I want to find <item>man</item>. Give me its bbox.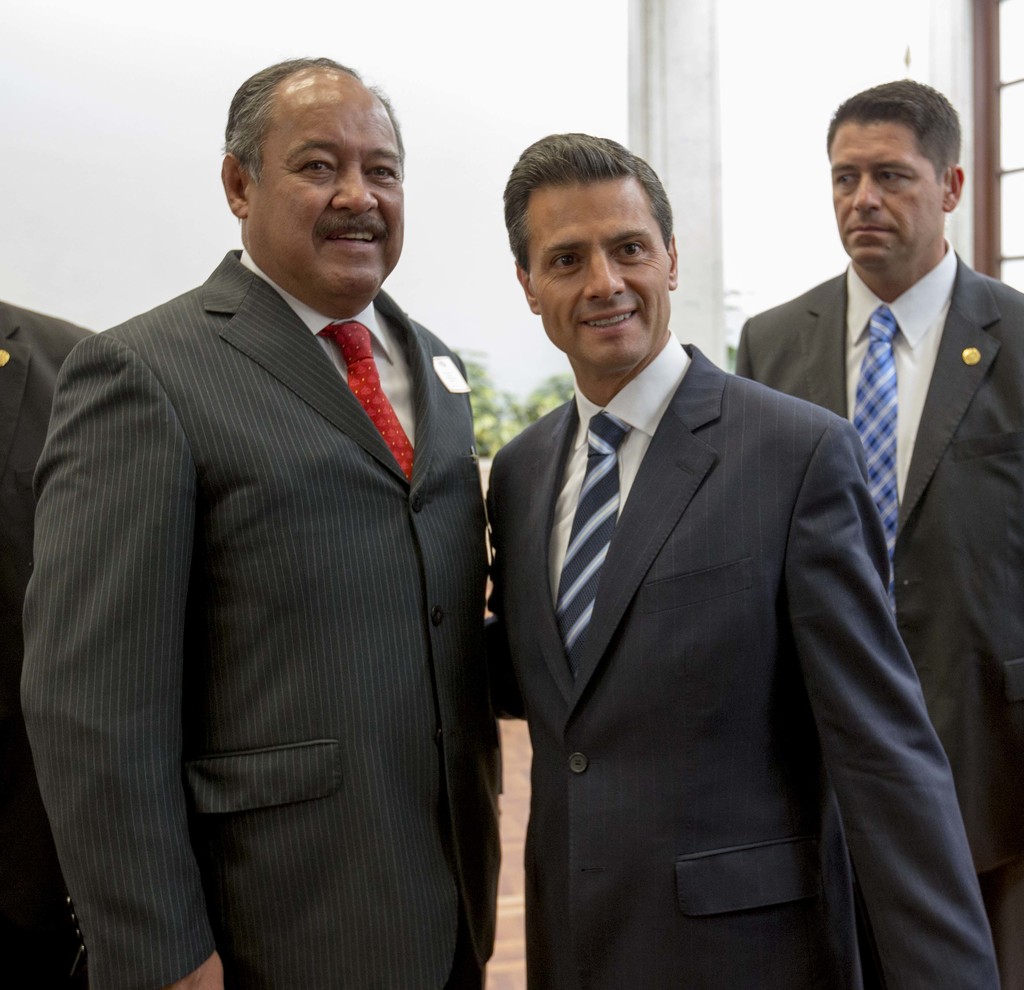
x1=0, y1=302, x2=113, y2=989.
